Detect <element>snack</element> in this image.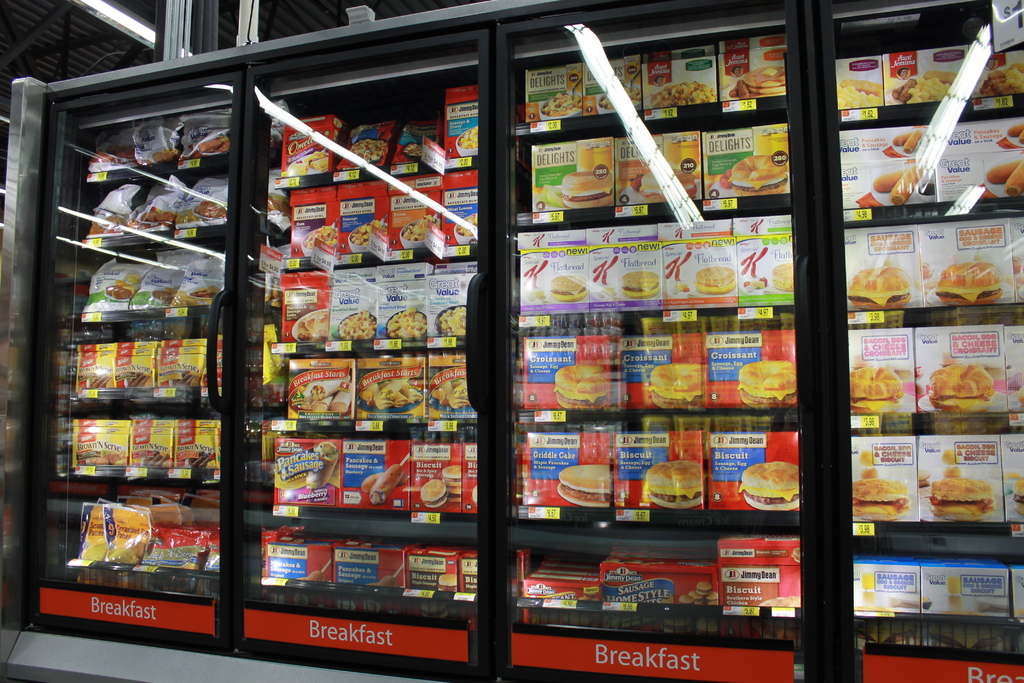
Detection: rect(444, 465, 466, 489).
